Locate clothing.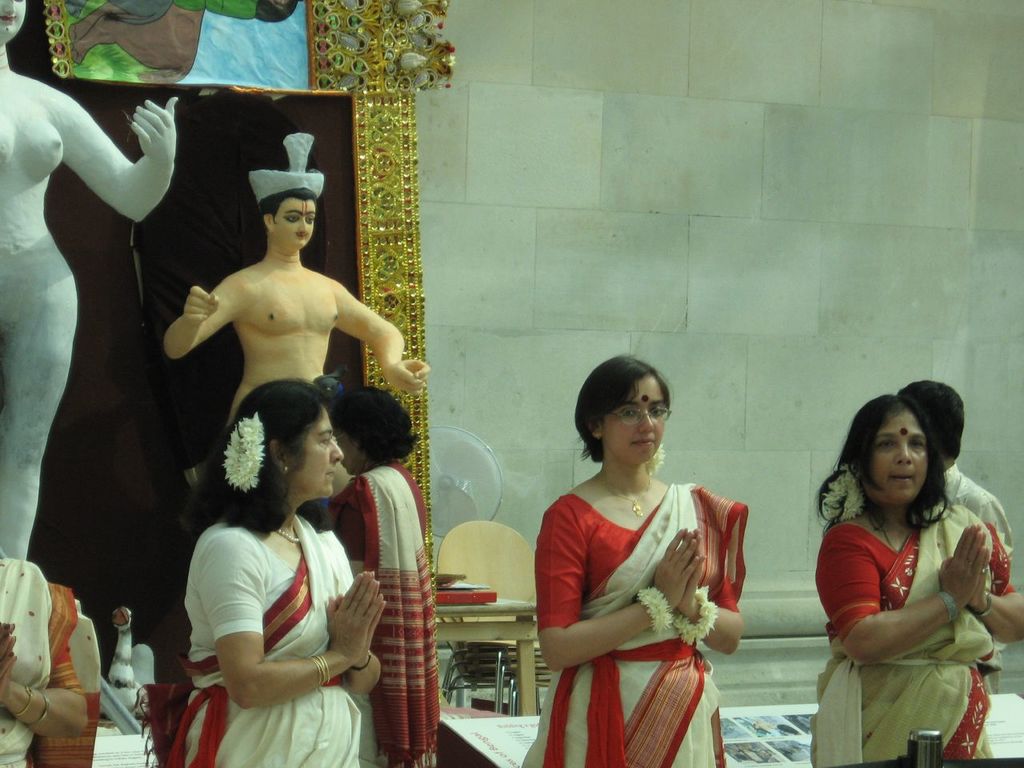
Bounding box: l=0, t=547, r=86, b=767.
